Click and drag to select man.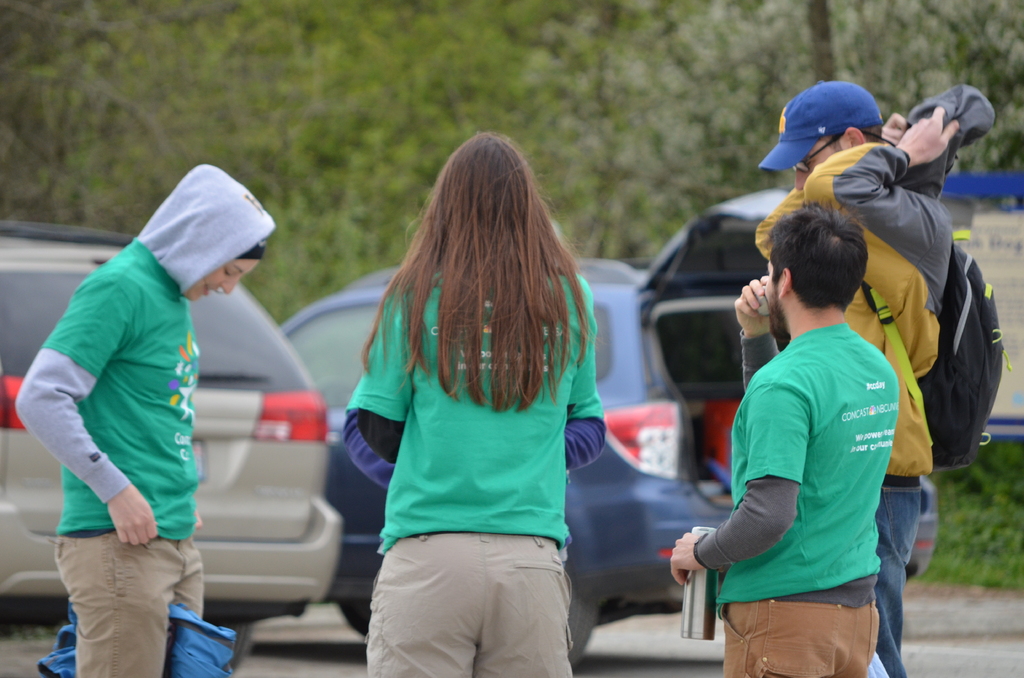
Selection: crop(751, 82, 1002, 677).
